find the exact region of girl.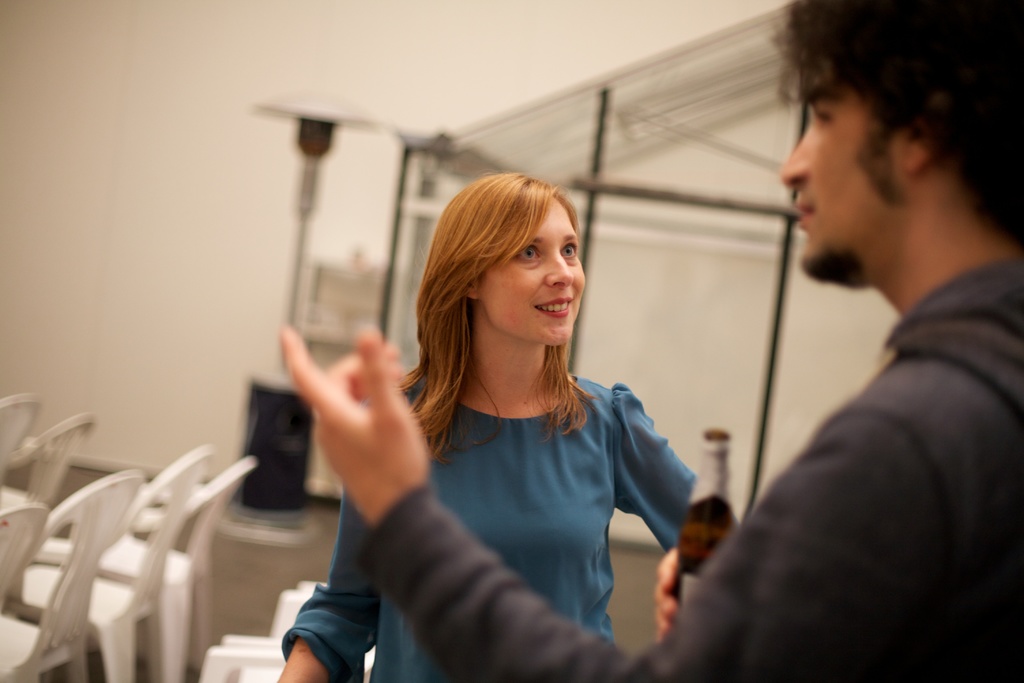
Exact region: [x1=275, y1=171, x2=698, y2=682].
